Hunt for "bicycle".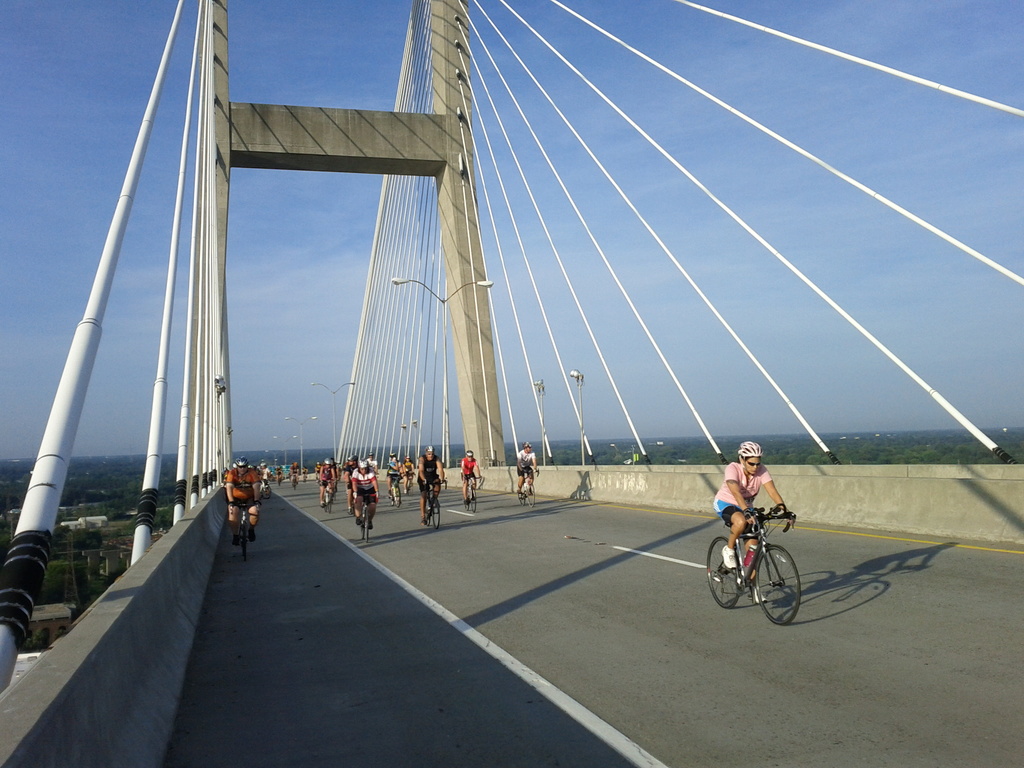
Hunted down at (x1=347, y1=480, x2=351, y2=513).
